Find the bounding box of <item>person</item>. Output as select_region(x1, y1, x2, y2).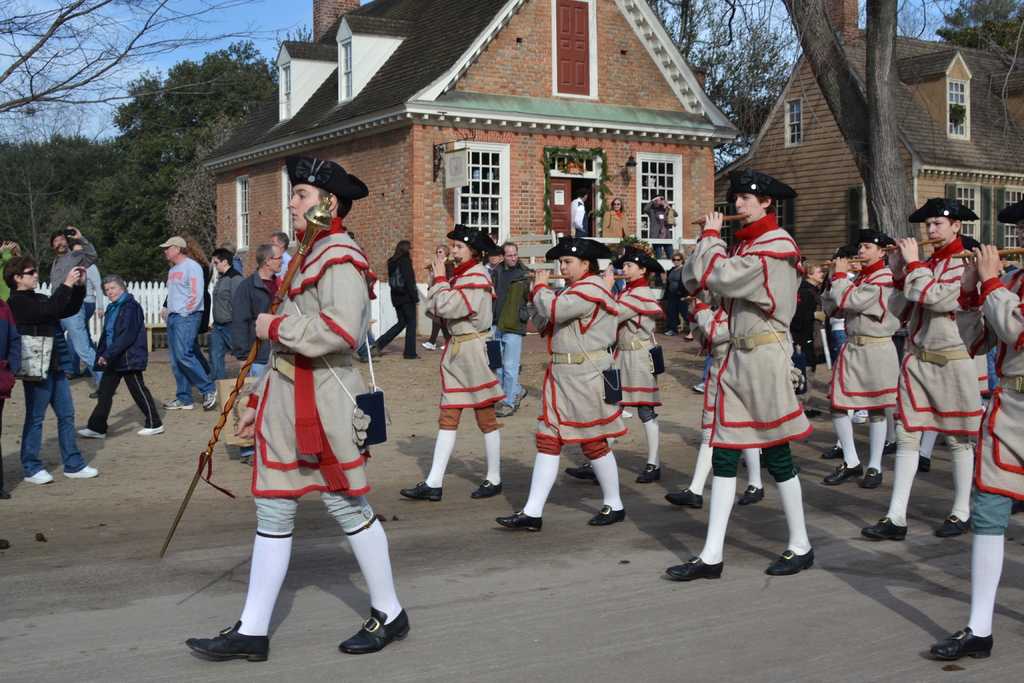
select_region(644, 191, 675, 256).
